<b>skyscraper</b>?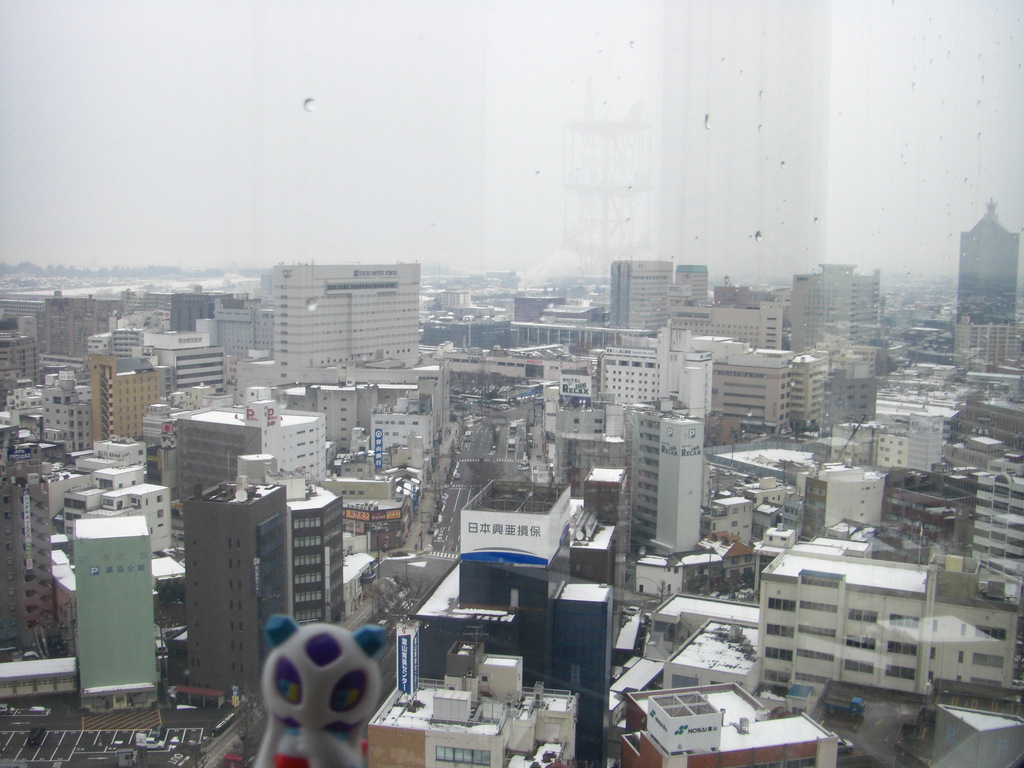
Rect(234, 251, 444, 392)
